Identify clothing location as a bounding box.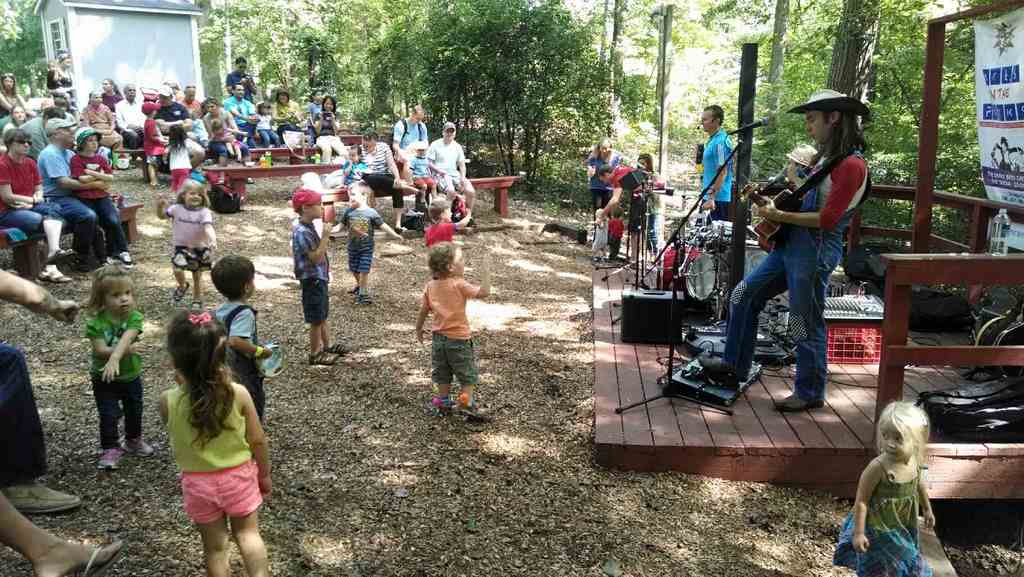
rect(694, 128, 732, 251).
